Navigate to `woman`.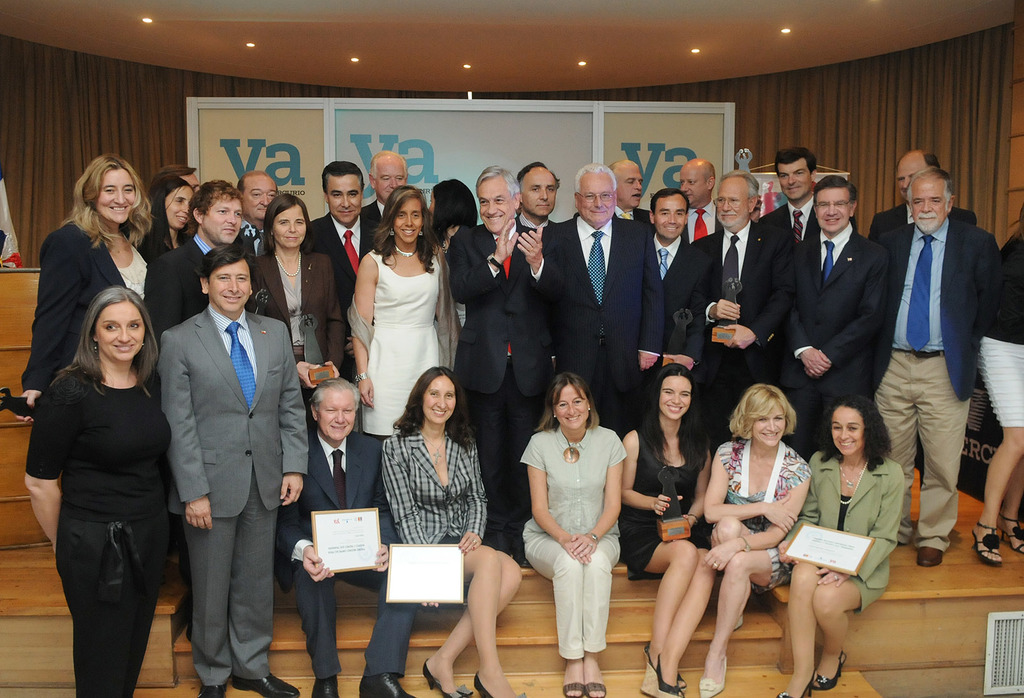
Navigation target: <region>140, 174, 196, 266</region>.
